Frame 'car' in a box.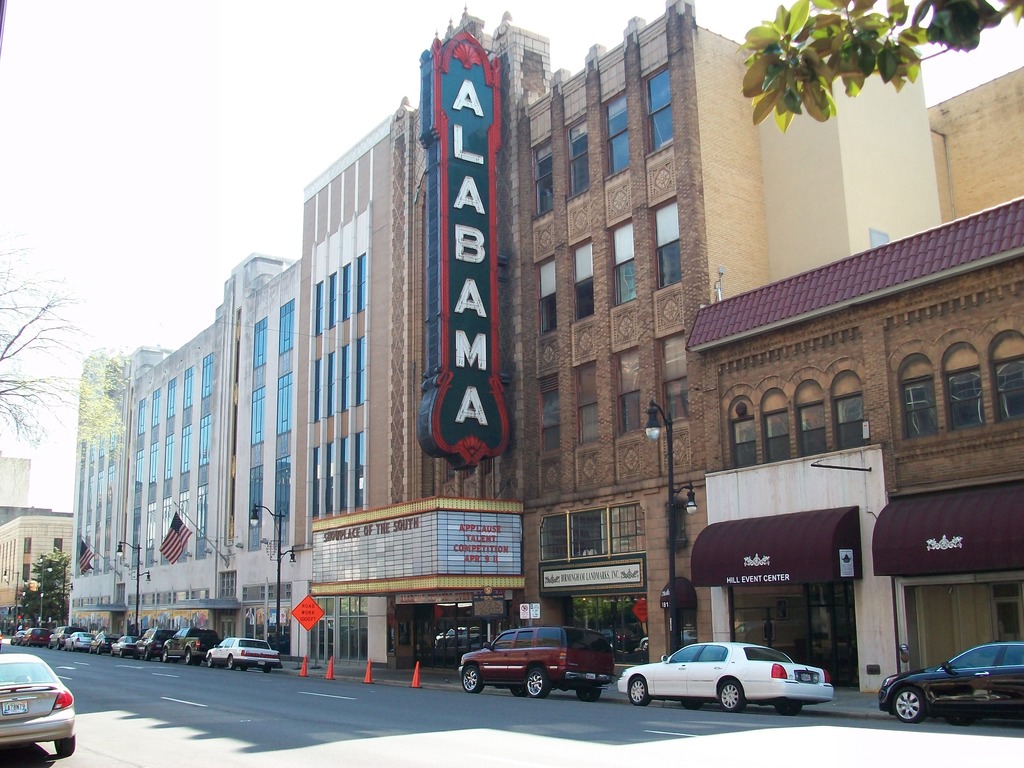
BBox(465, 624, 609, 703).
